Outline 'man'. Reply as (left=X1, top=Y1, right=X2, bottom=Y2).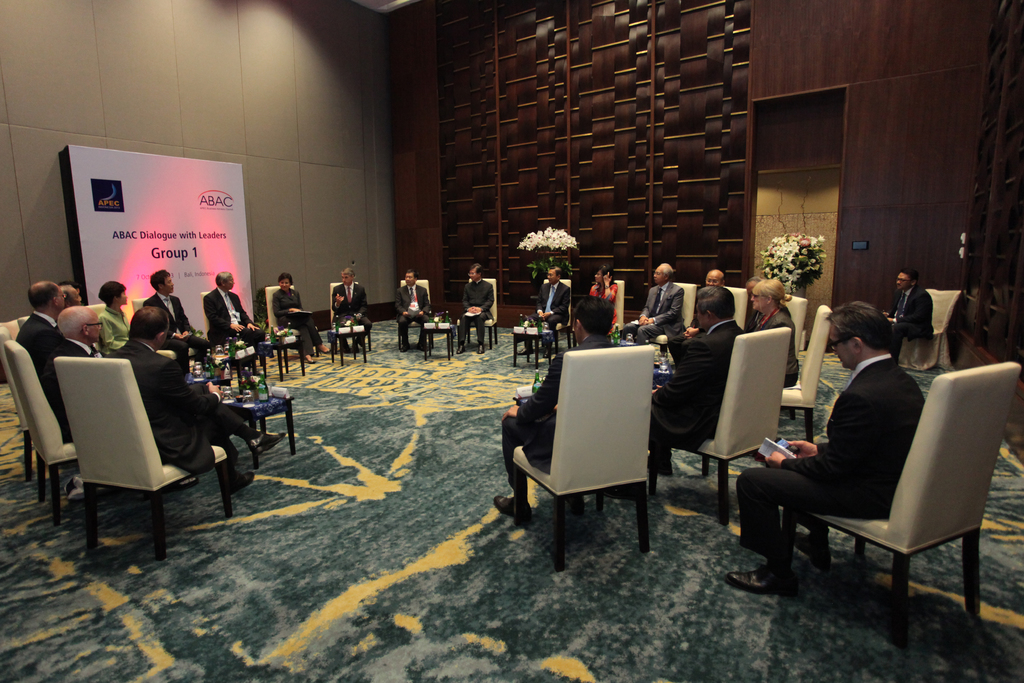
(left=394, top=267, right=431, bottom=350).
